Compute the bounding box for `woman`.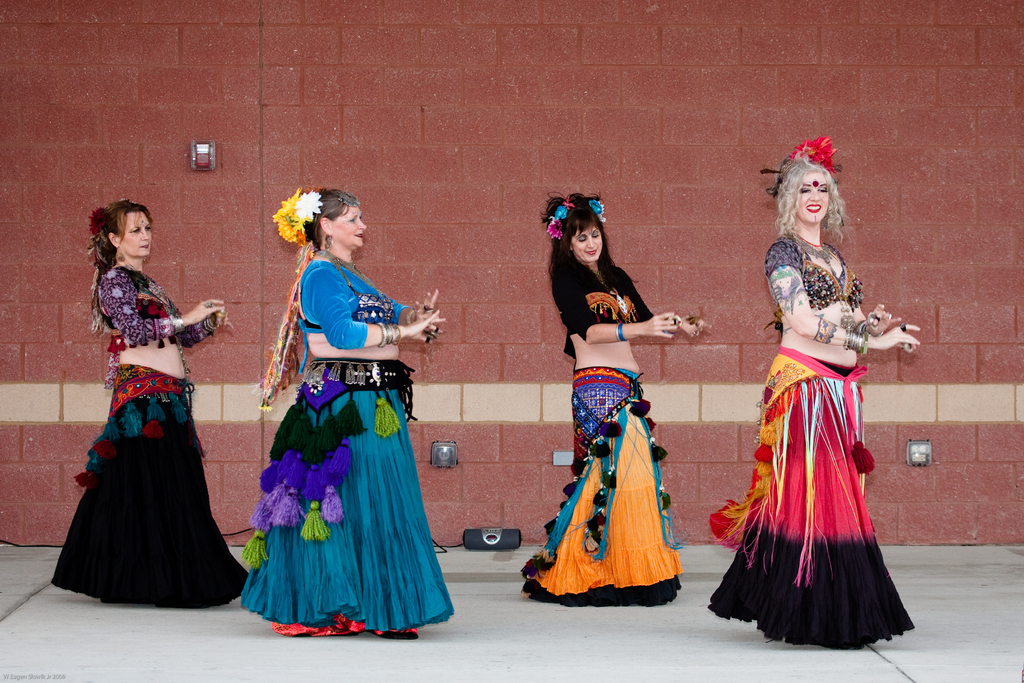
x1=707 y1=129 x2=918 y2=641.
